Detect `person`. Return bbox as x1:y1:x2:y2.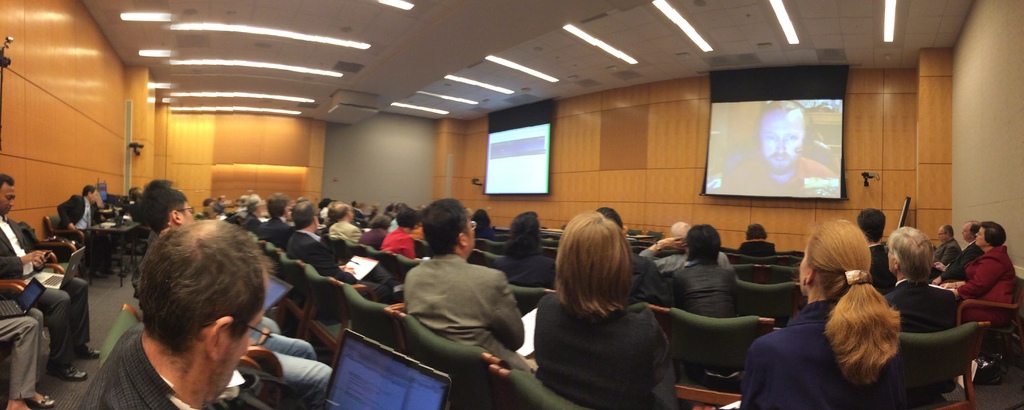
706:102:843:188.
